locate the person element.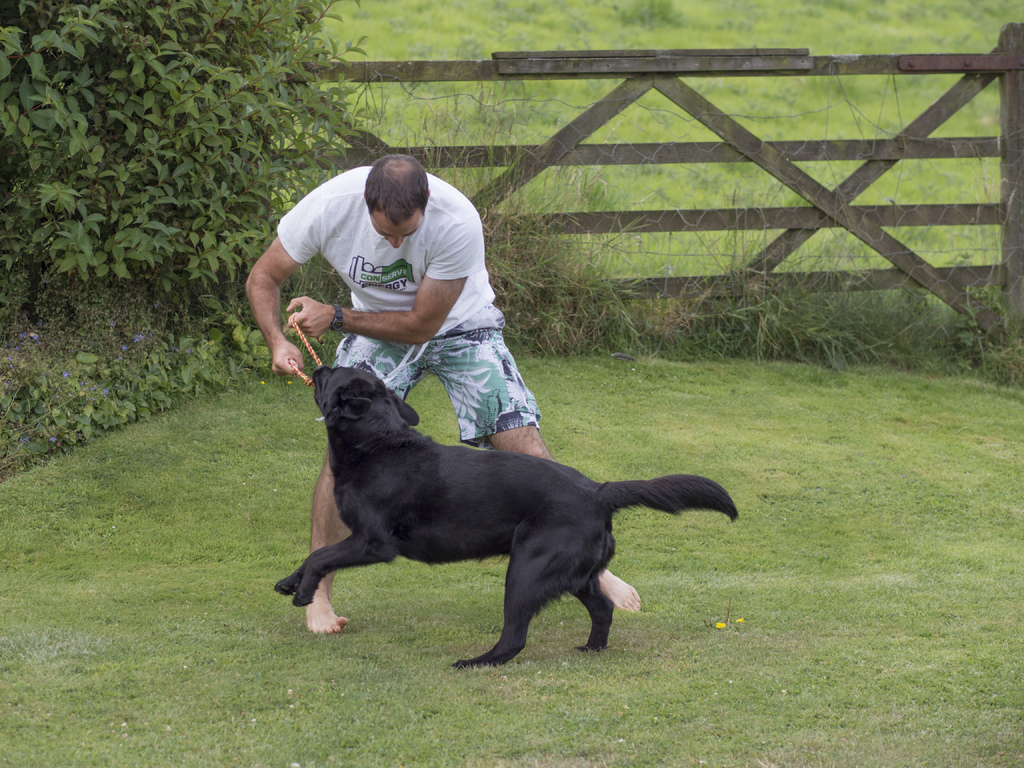
Element bbox: box(244, 155, 637, 637).
